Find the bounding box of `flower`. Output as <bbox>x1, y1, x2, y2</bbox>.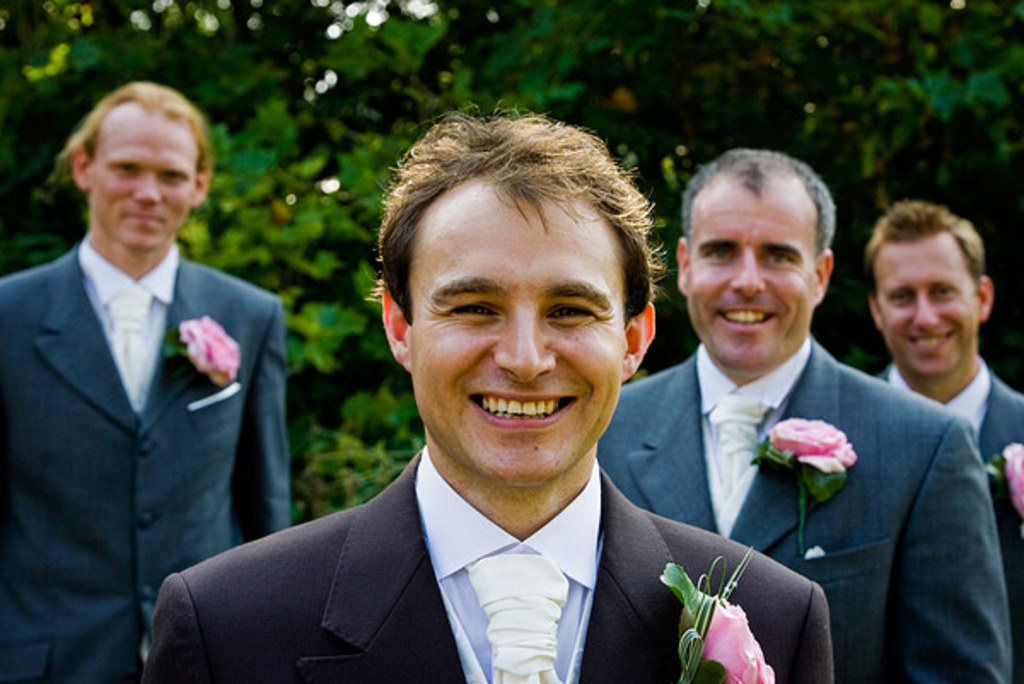
<bbox>181, 307, 239, 385</bbox>.
